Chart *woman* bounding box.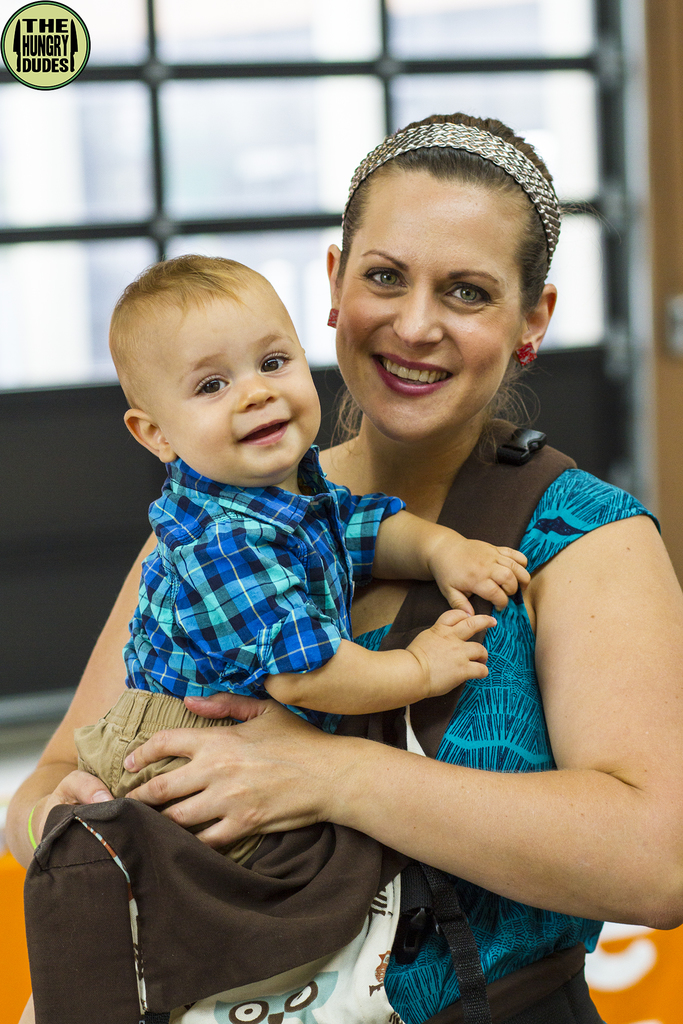
Charted: box=[89, 160, 564, 1001].
